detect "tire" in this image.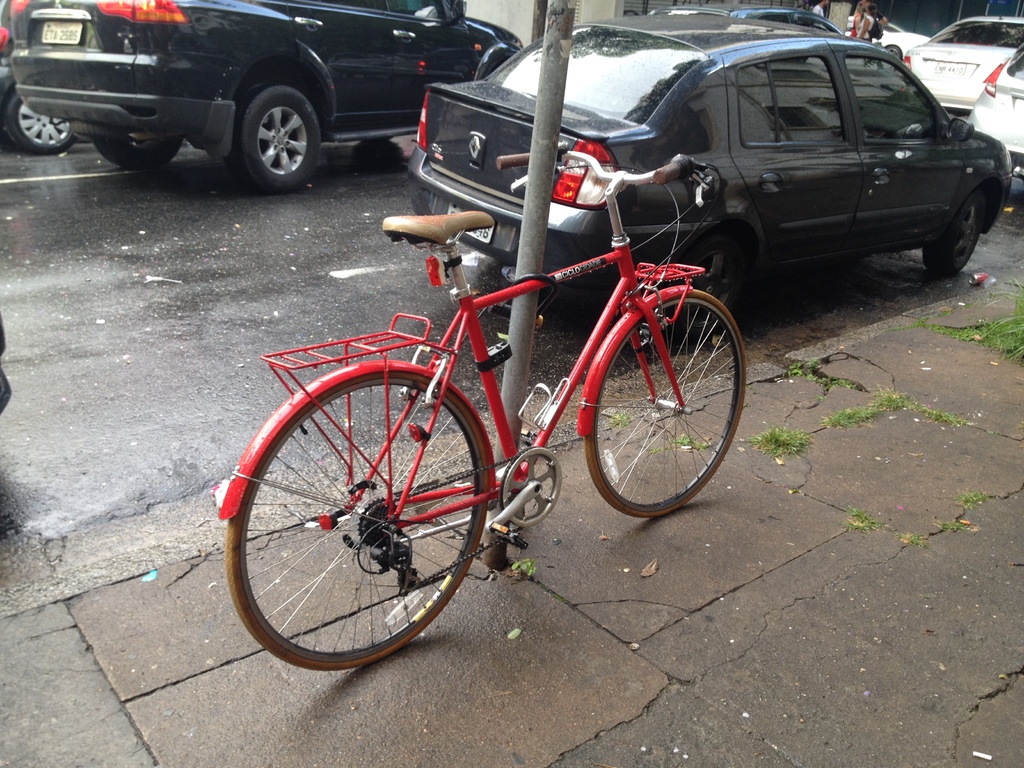
Detection: 240, 356, 509, 676.
